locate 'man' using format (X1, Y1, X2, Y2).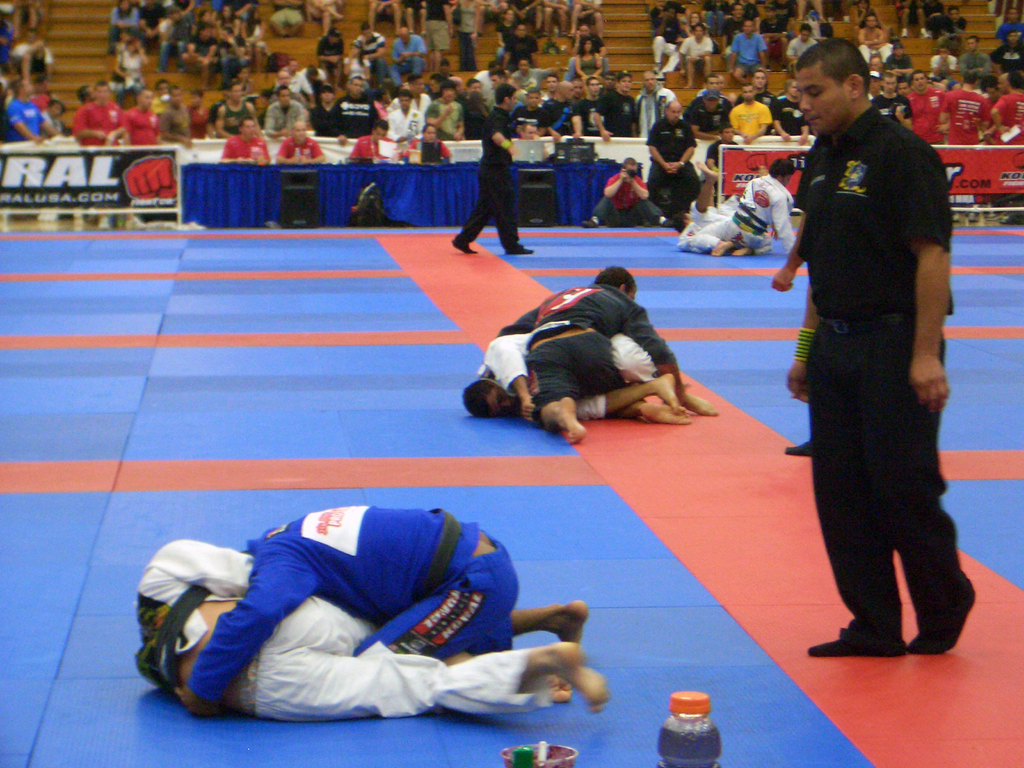
(678, 157, 728, 248).
